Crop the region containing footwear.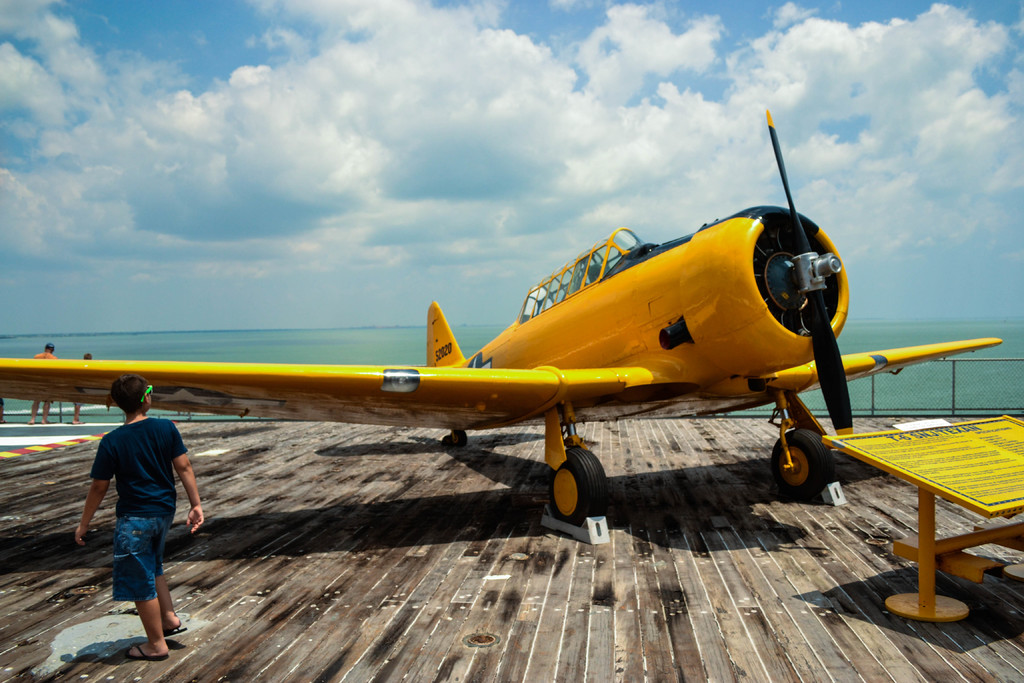
Crop region: [124, 641, 168, 663].
